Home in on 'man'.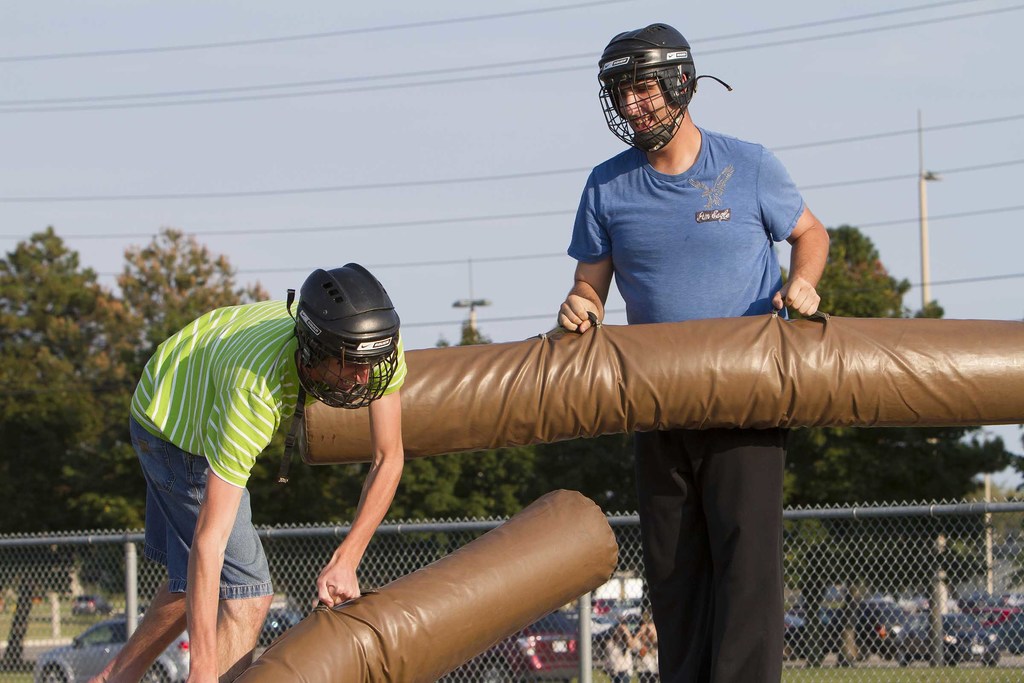
Homed in at <bbox>100, 266, 452, 664</bbox>.
